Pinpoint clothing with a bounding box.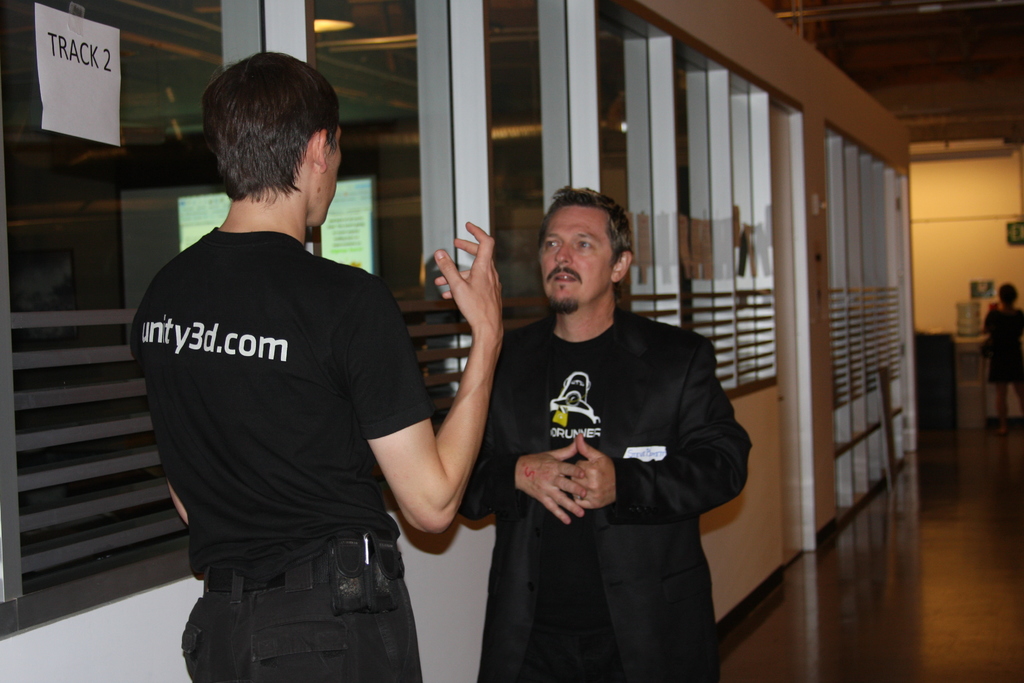
{"left": 127, "top": 218, "right": 435, "bottom": 682}.
